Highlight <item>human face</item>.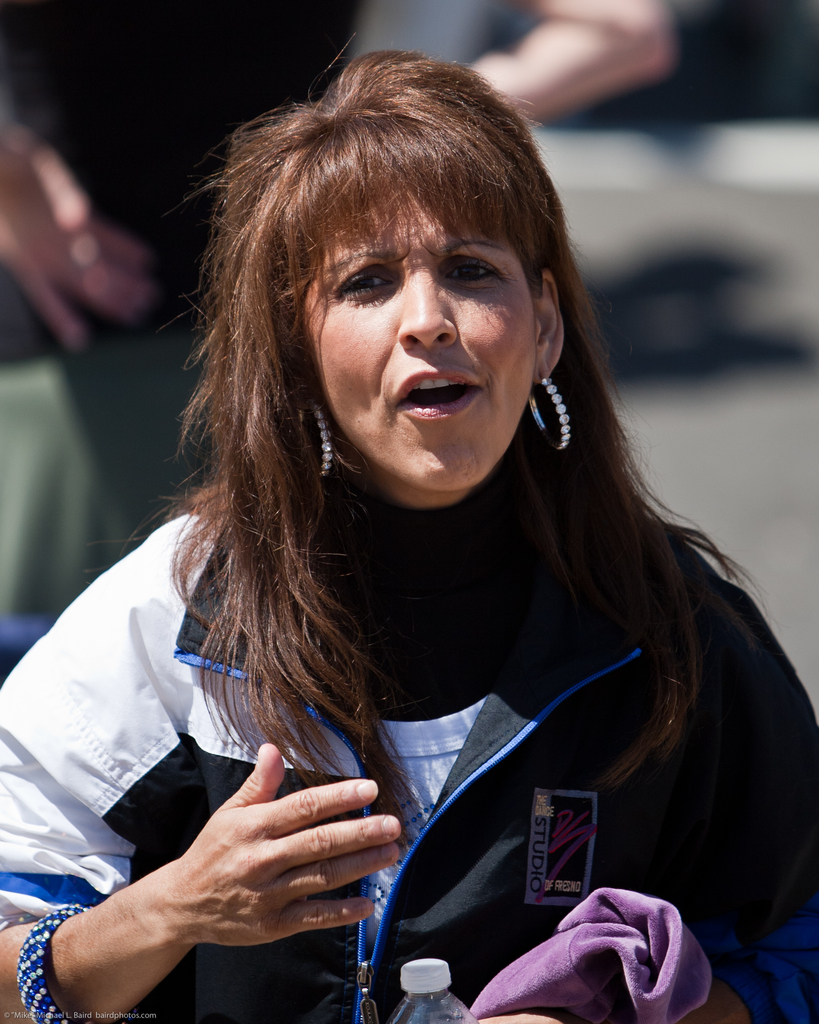
Highlighted region: [302, 173, 538, 491].
